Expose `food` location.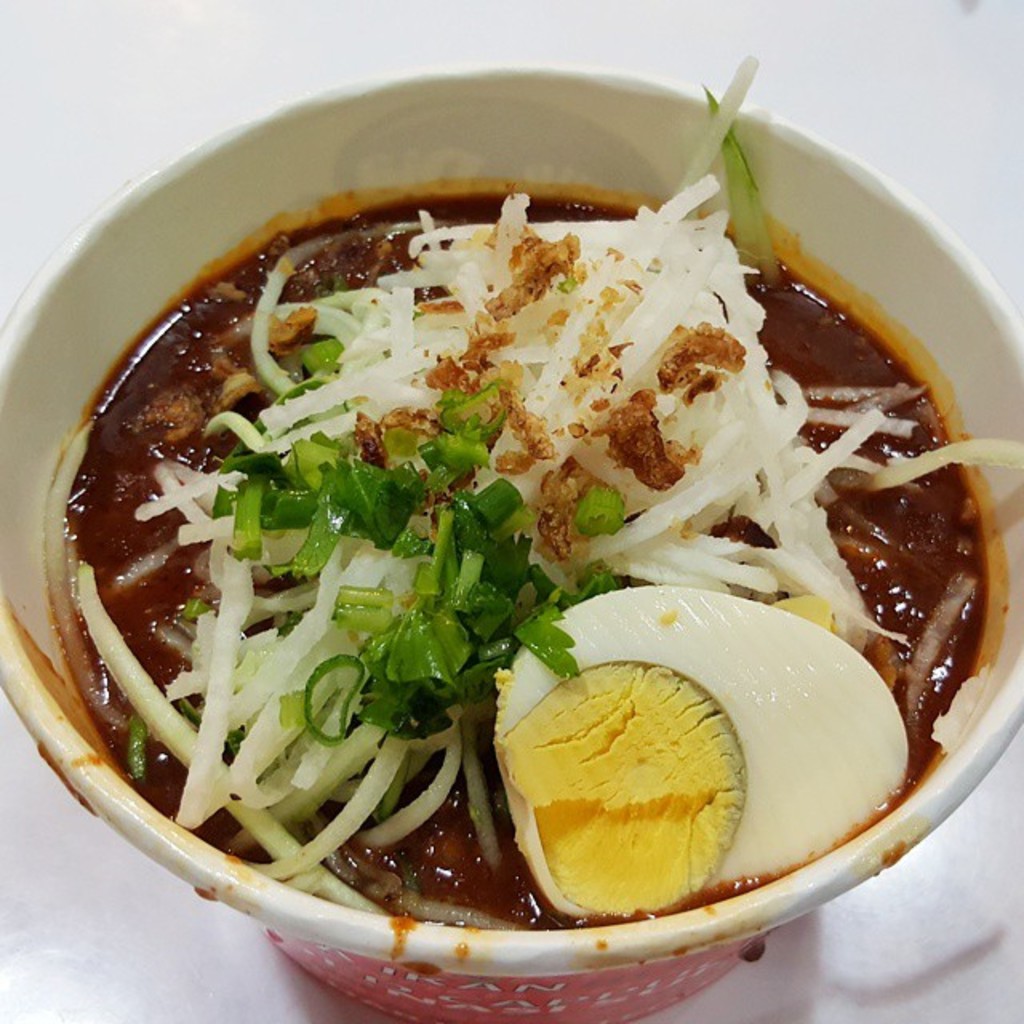
Exposed at {"left": 58, "top": 56, "right": 1022, "bottom": 920}.
